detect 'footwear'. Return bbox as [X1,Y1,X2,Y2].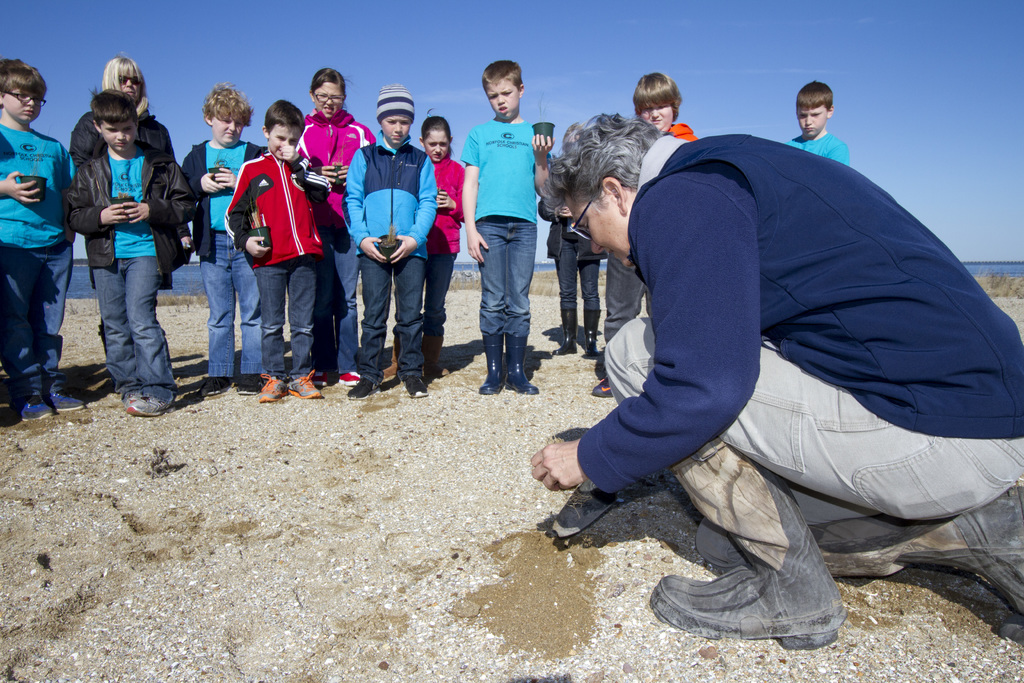
[591,374,616,399].
